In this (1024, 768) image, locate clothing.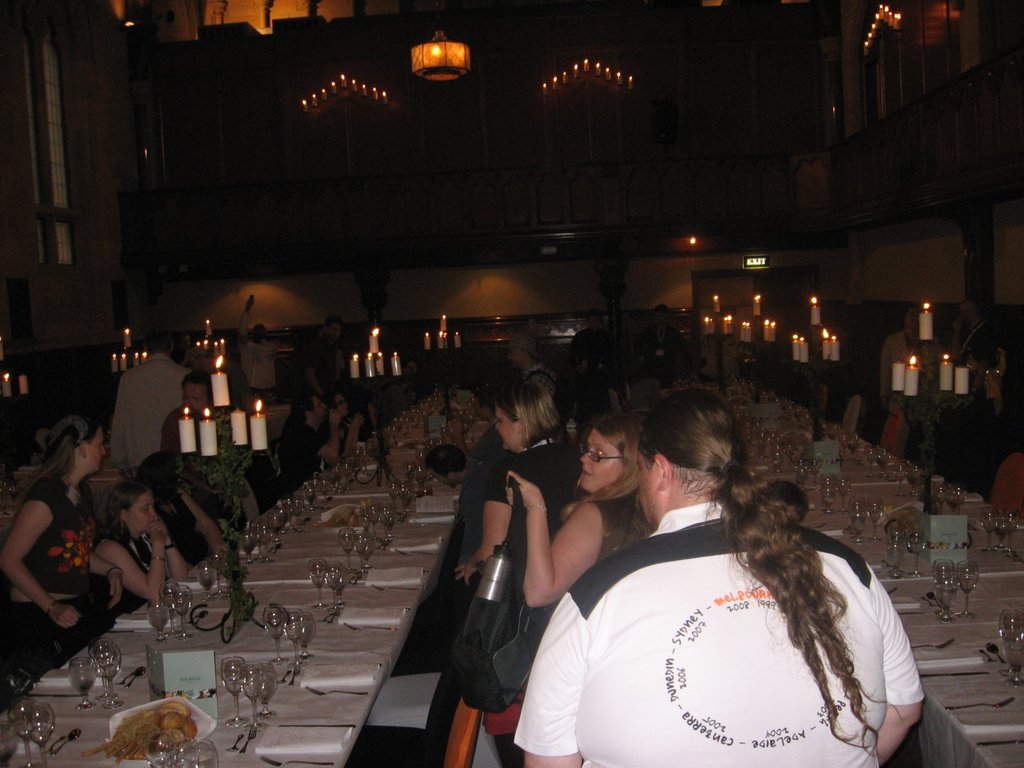
Bounding box: bbox(948, 319, 996, 491).
